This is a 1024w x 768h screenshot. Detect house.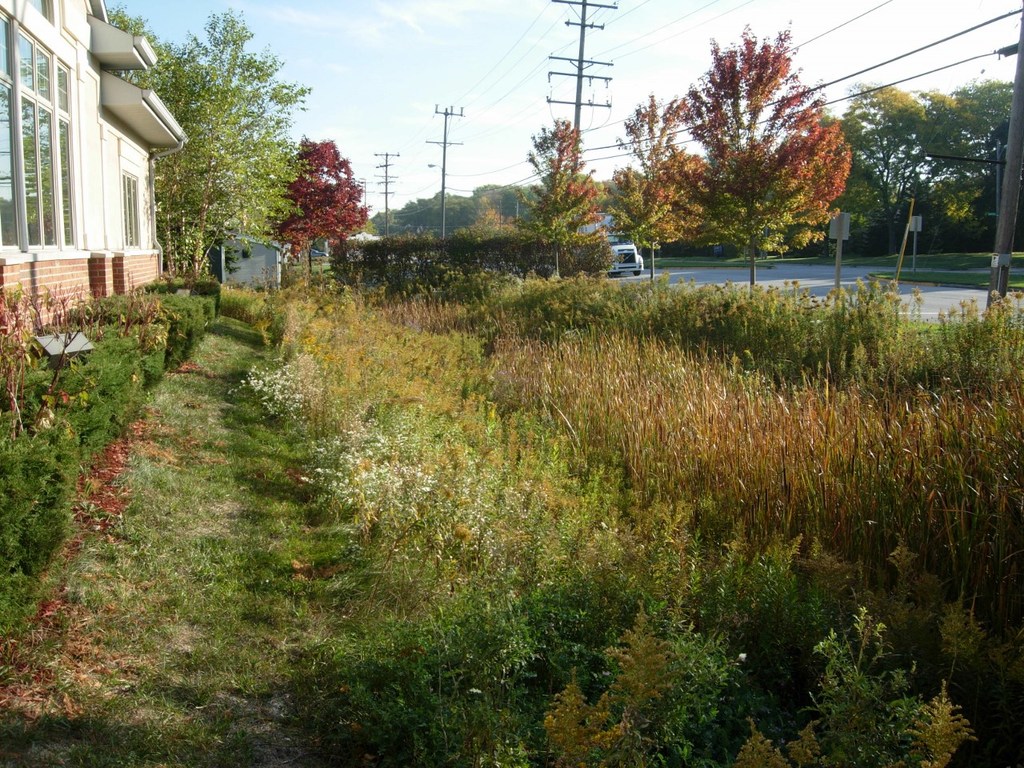
<region>0, 0, 190, 342</region>.
